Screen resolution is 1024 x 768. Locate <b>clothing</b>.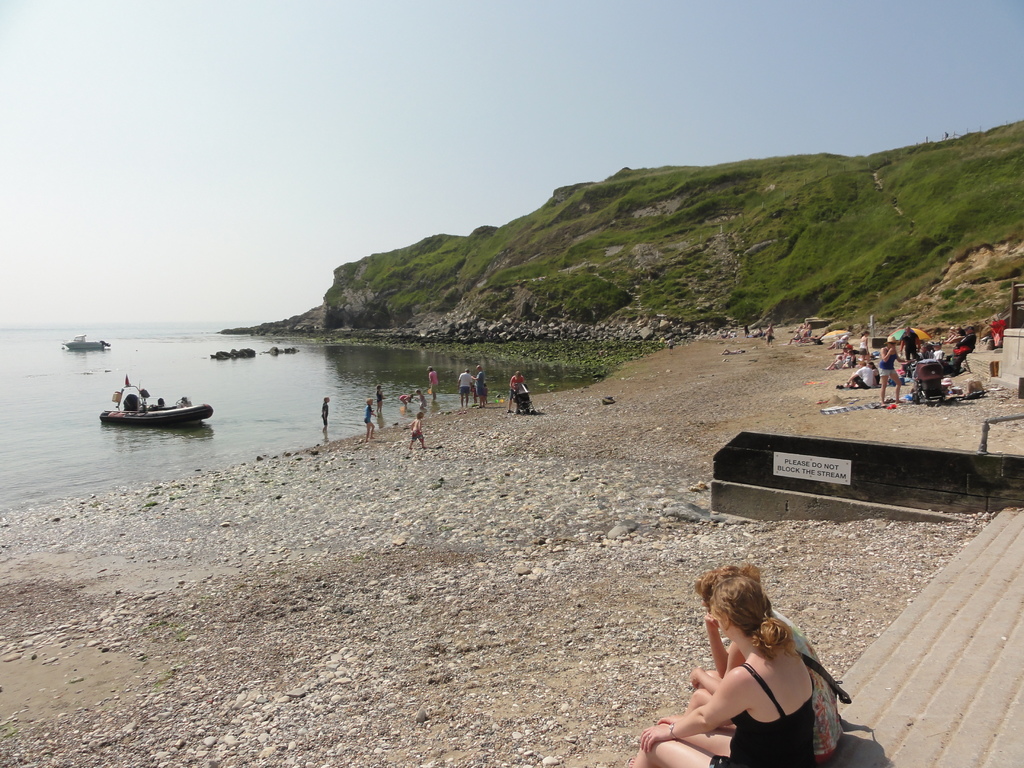
[474, 372, 483, 392].
